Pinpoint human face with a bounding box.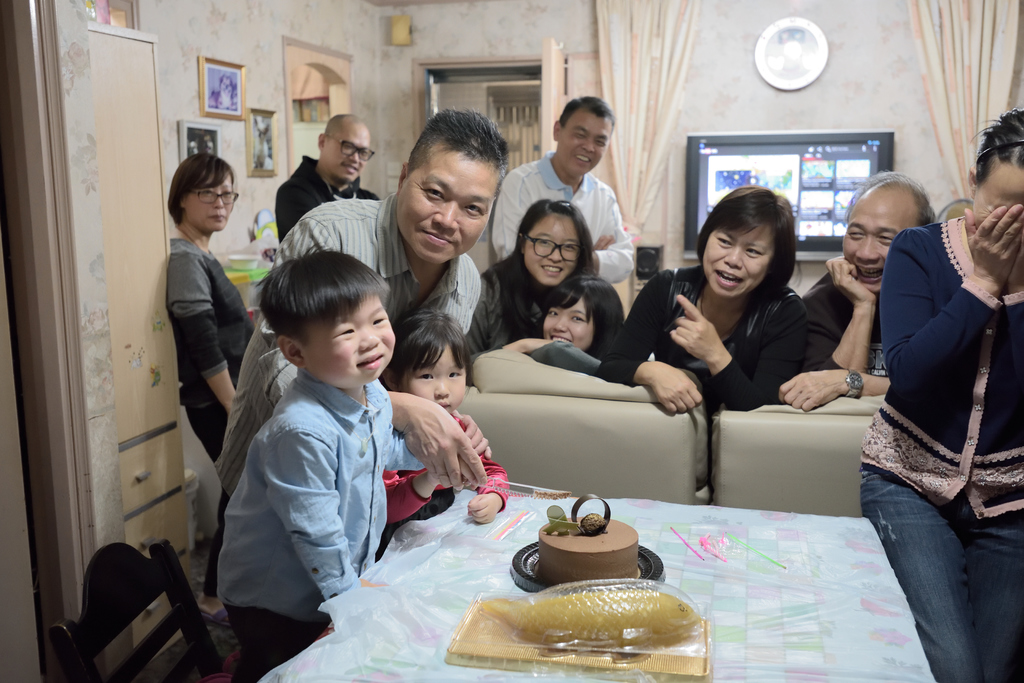
309/298/392/383.
